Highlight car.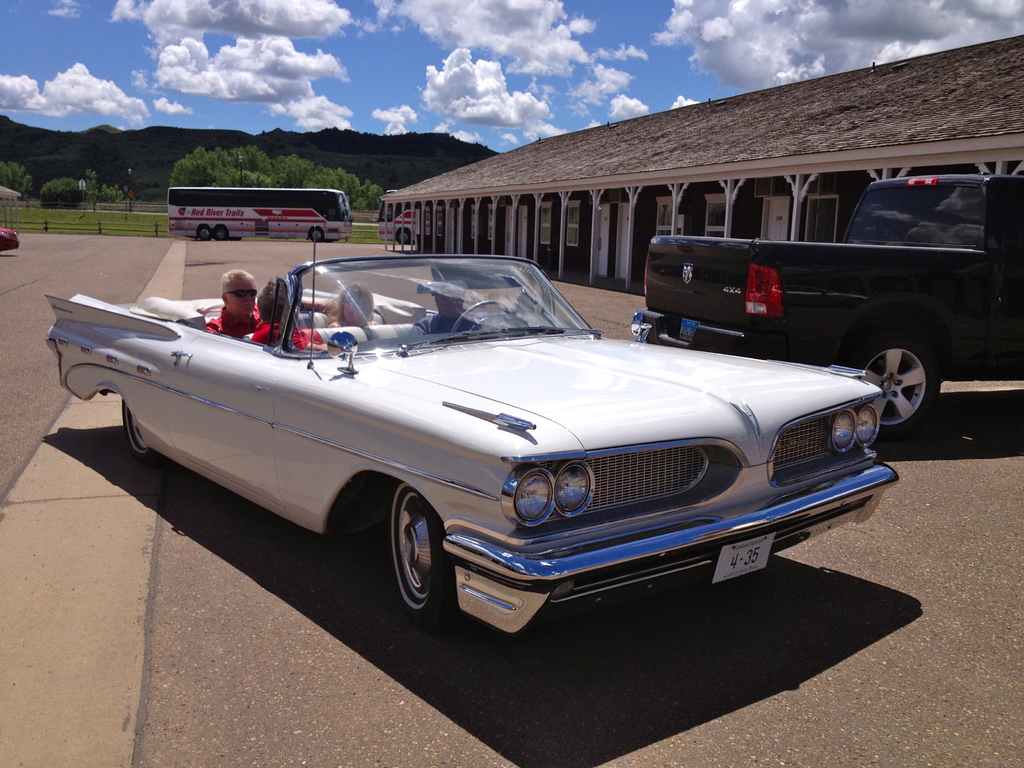
Highlighted region: box=[0, 225, 17, 248].
